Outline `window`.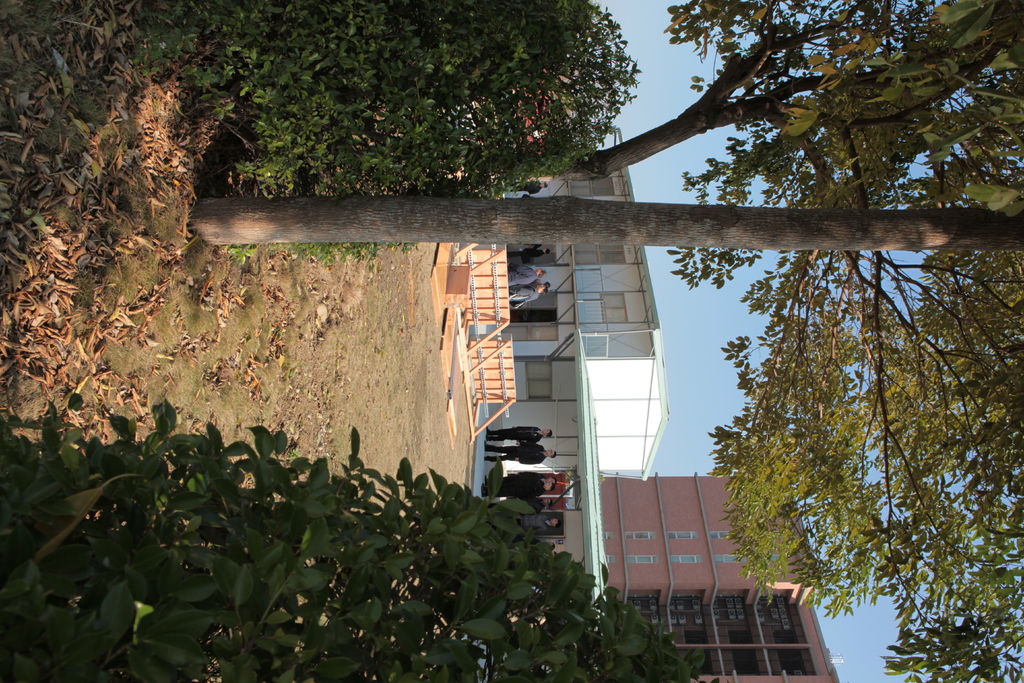
Outline: (left=607, top=556, right=618, bottom=568).
